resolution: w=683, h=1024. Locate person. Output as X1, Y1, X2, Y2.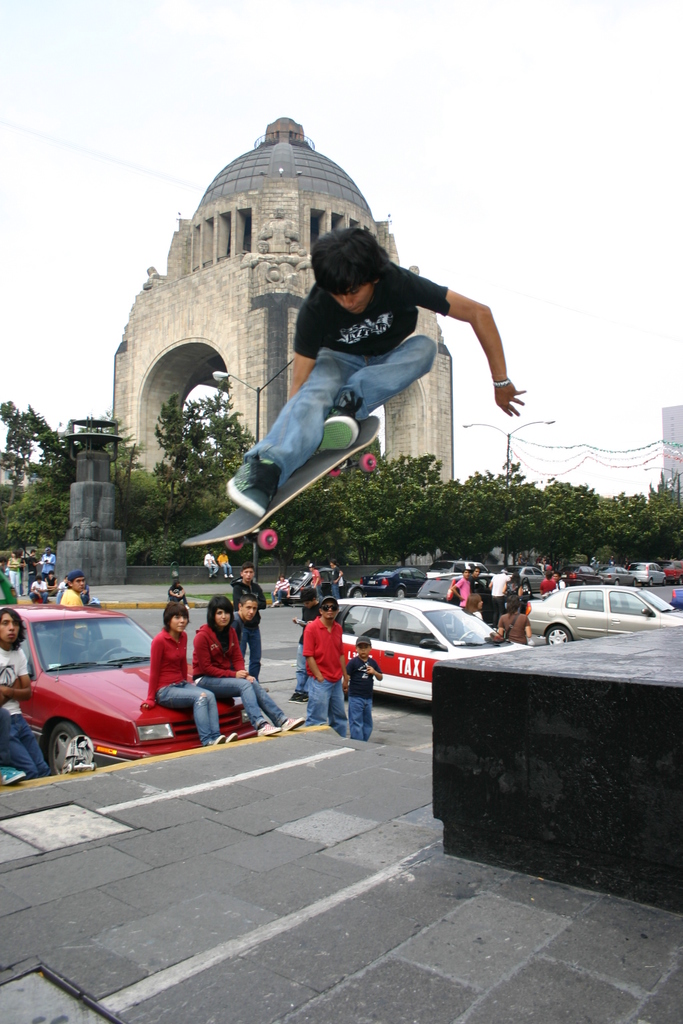
201, 546, 222, 579.
